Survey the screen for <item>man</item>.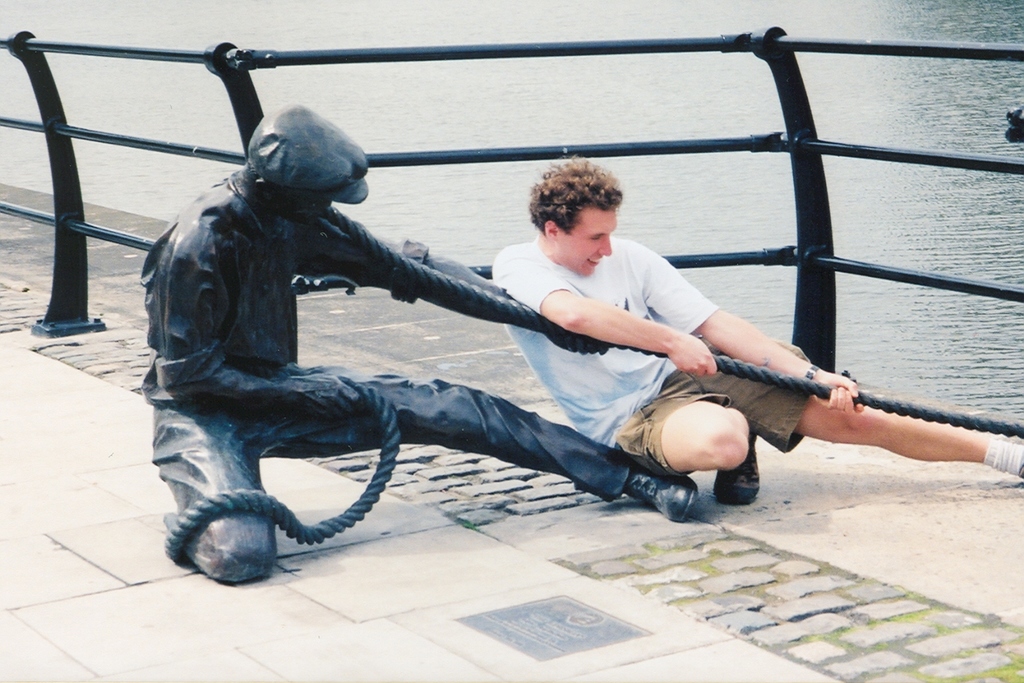
Survey found: 140:105:698:588.
